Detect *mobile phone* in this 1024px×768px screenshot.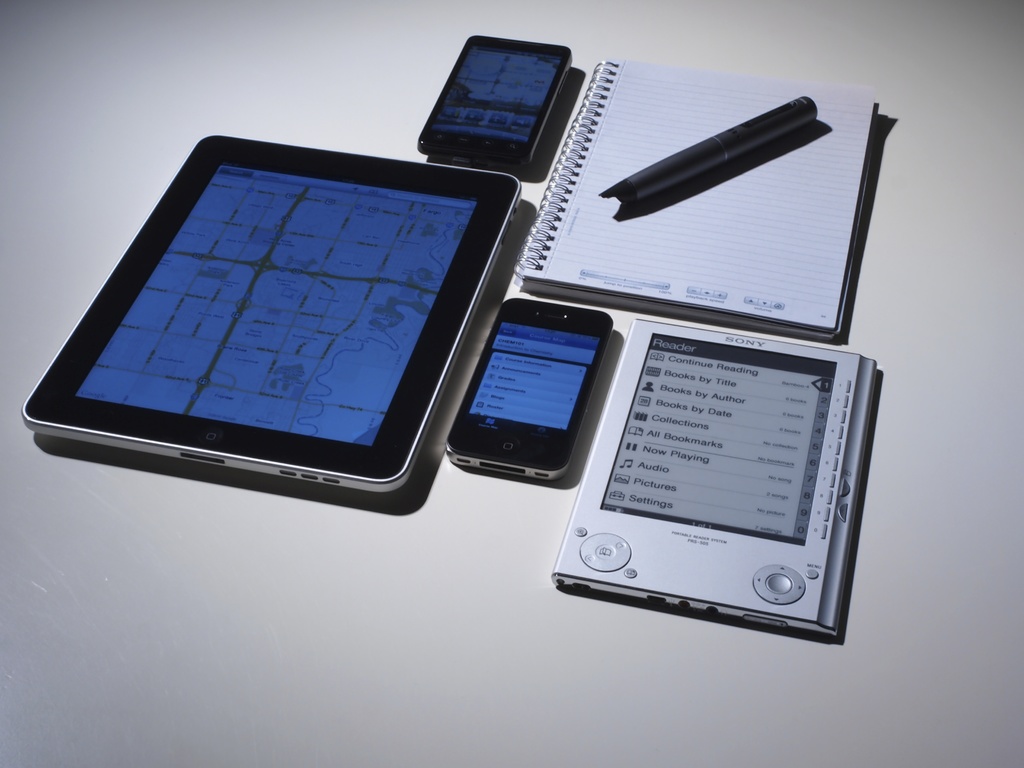
Detection: box(415, 30, 575, 166).
